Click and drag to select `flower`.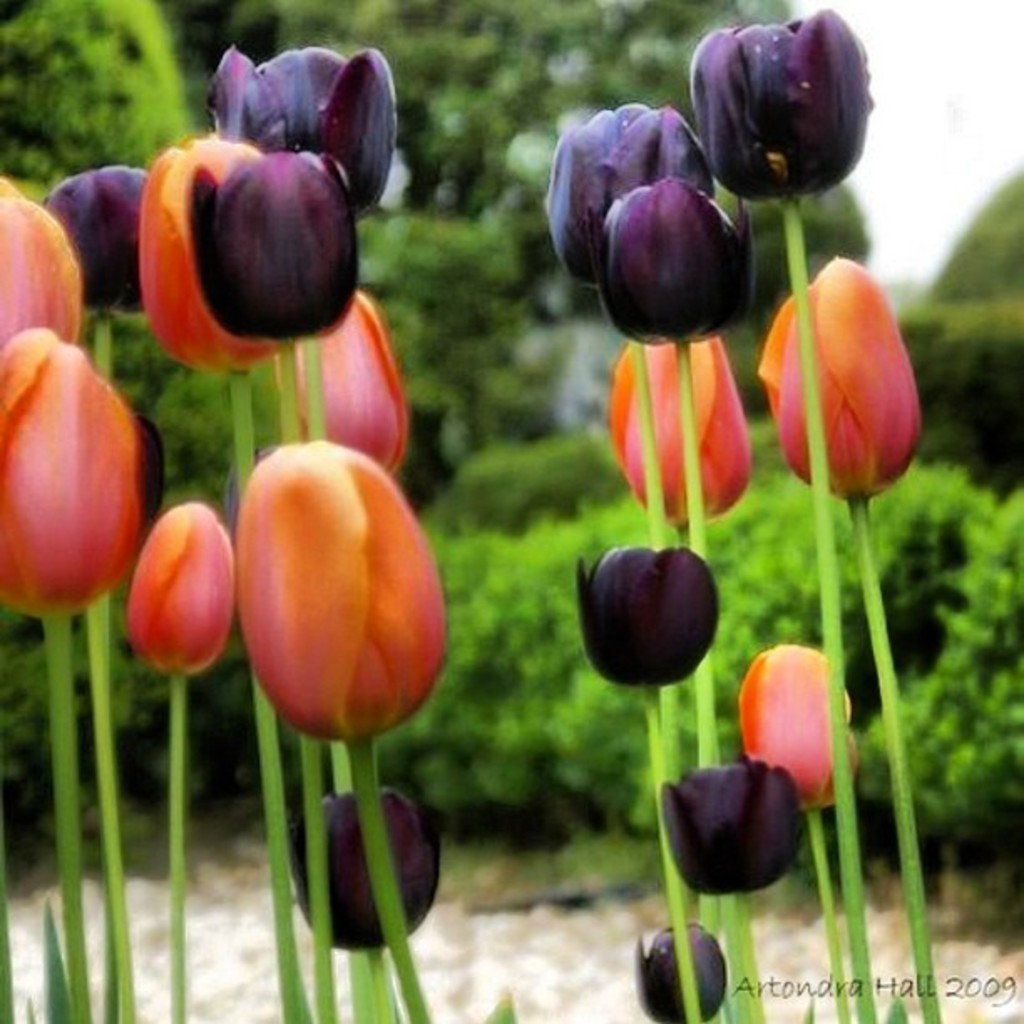
Selection: x1=236 y1=433 x2=440 y2=748.
